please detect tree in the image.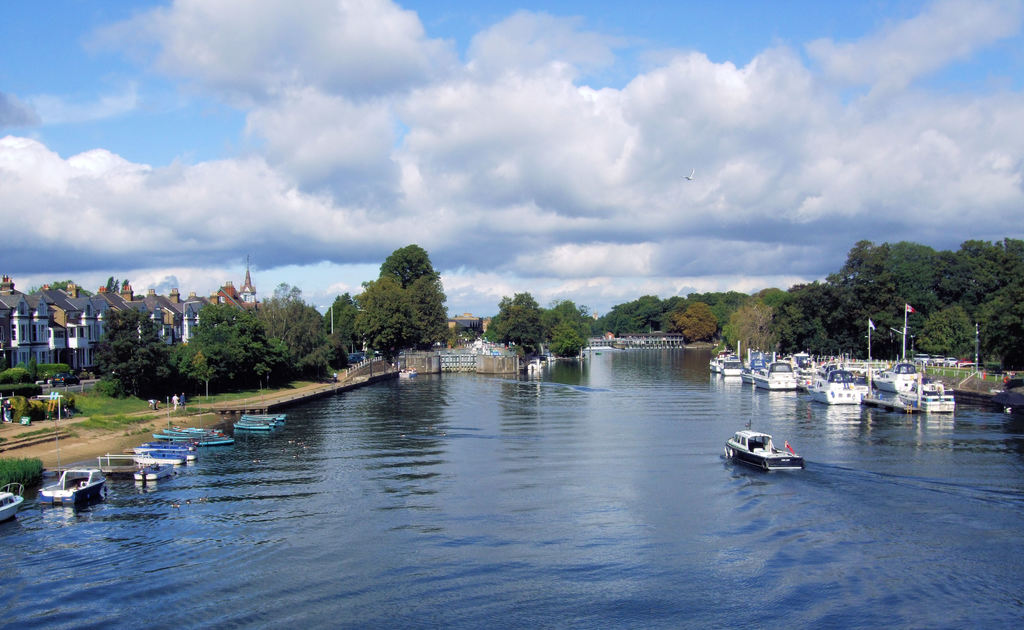
BBox(636, 296, 657, 335).
